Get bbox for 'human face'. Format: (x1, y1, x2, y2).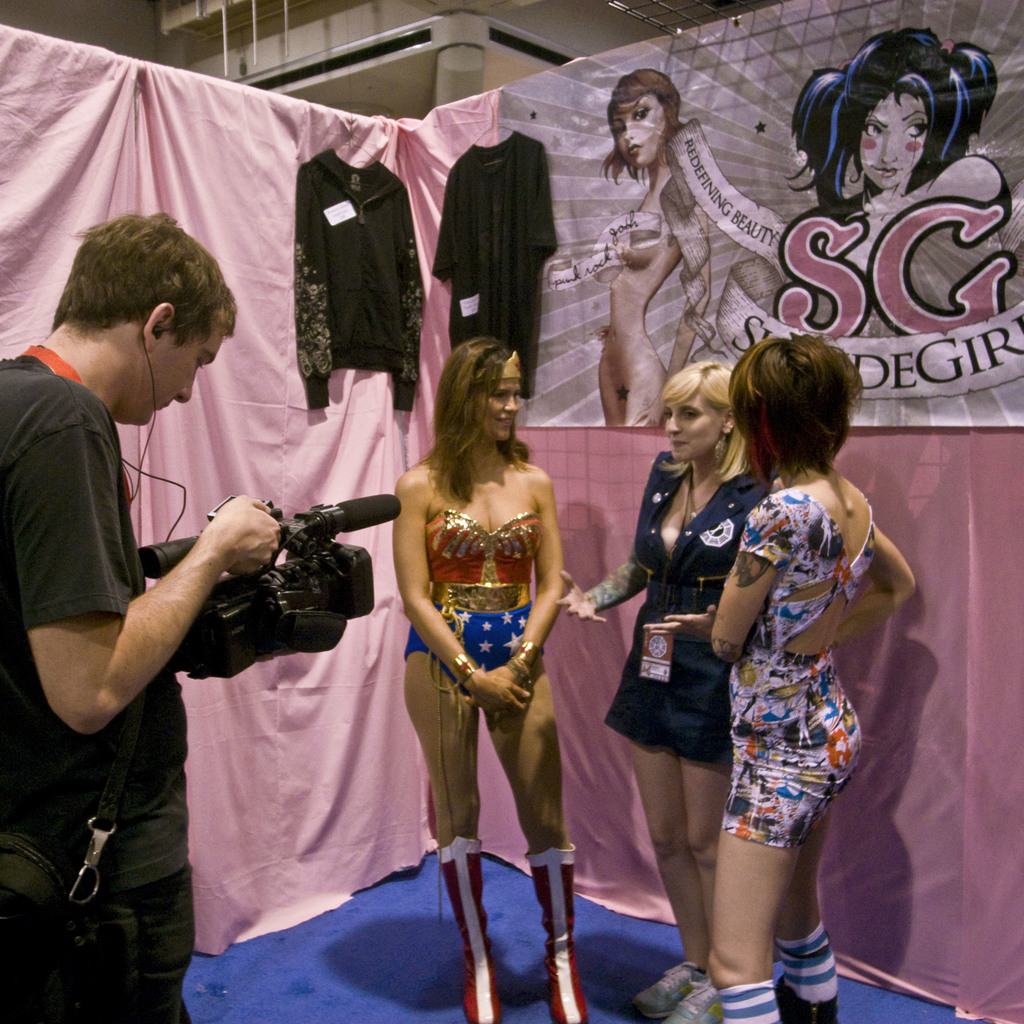
(470, 378, 526, 449).
